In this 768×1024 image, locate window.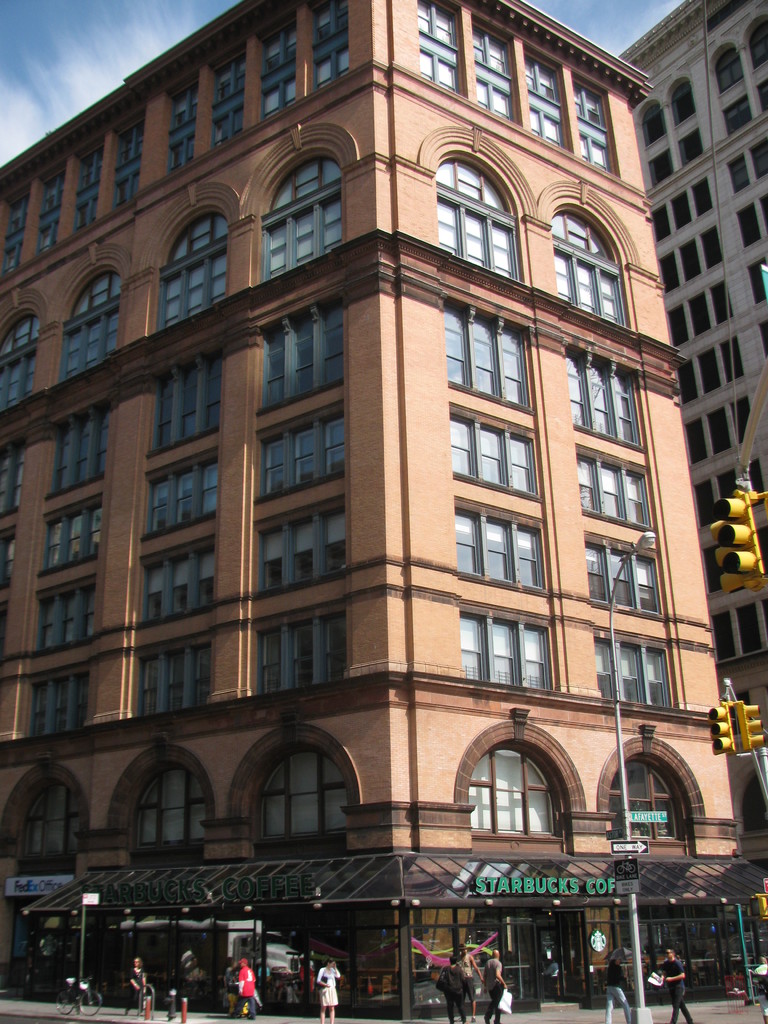
Bounding box: <bbox>155, 205, 228, 317</bbox>.
